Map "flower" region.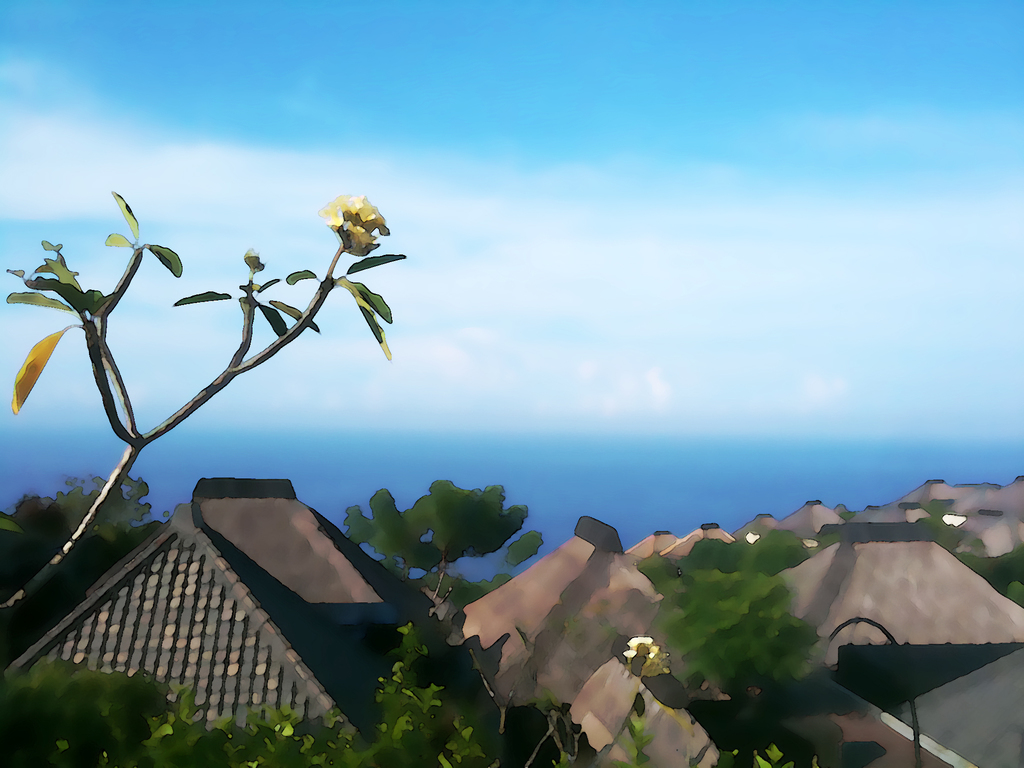
Mapped to [left=625, top=634, right=661, bottom=664].
